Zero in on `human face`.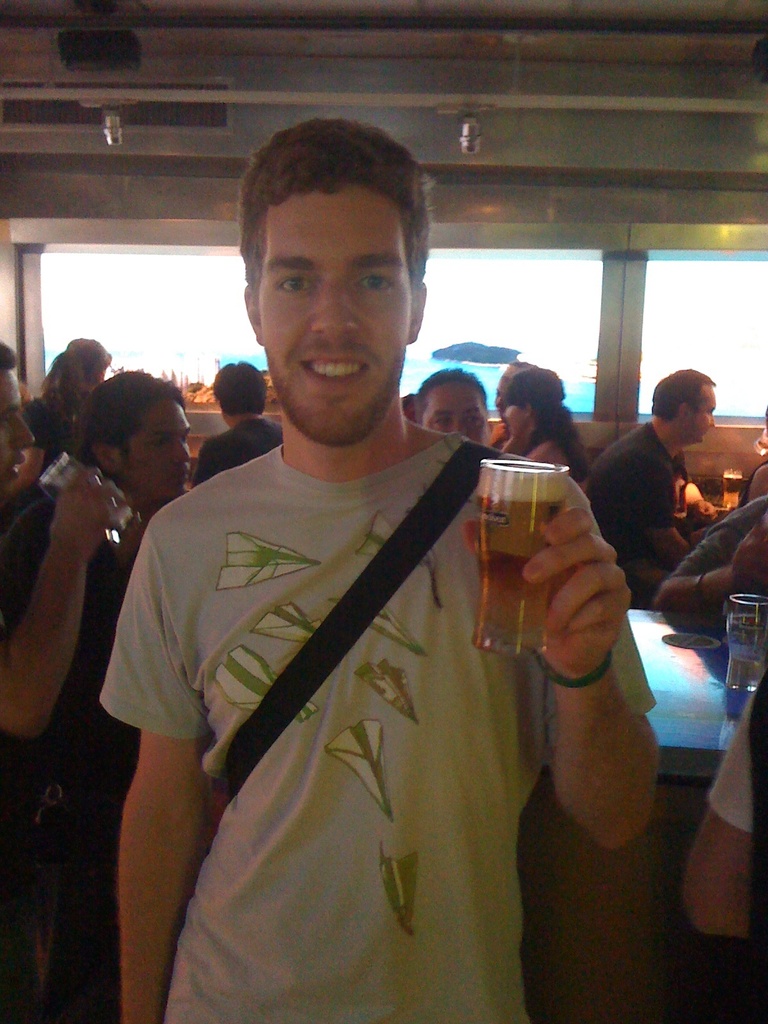
Zeroed in: x1=0 y1=373 x2=37 y2=492.
